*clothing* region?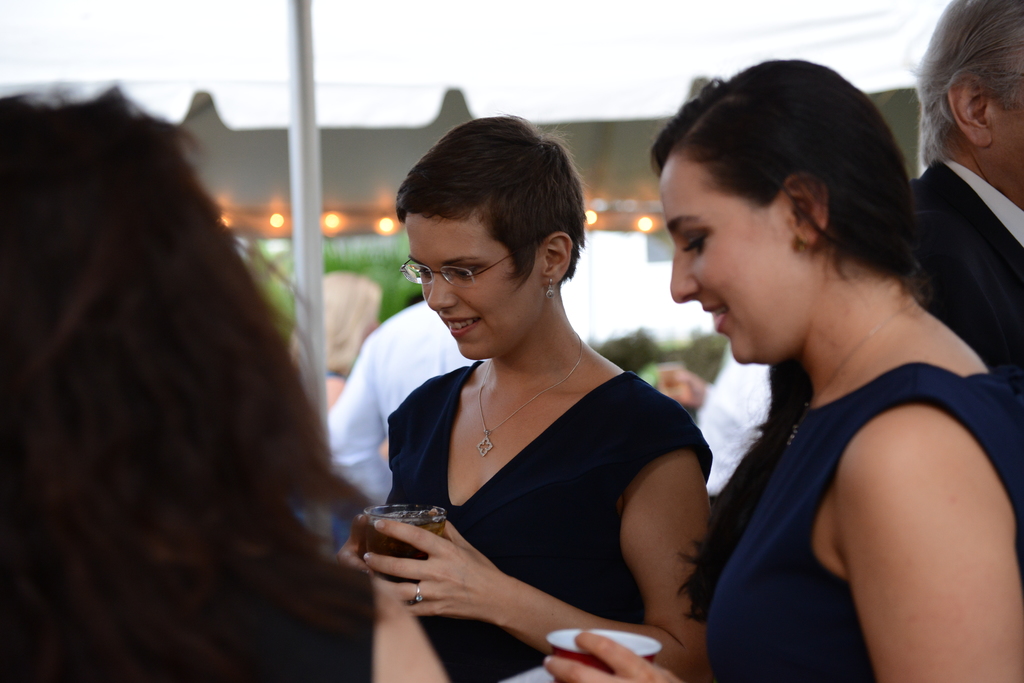
(698,341,766,490)
